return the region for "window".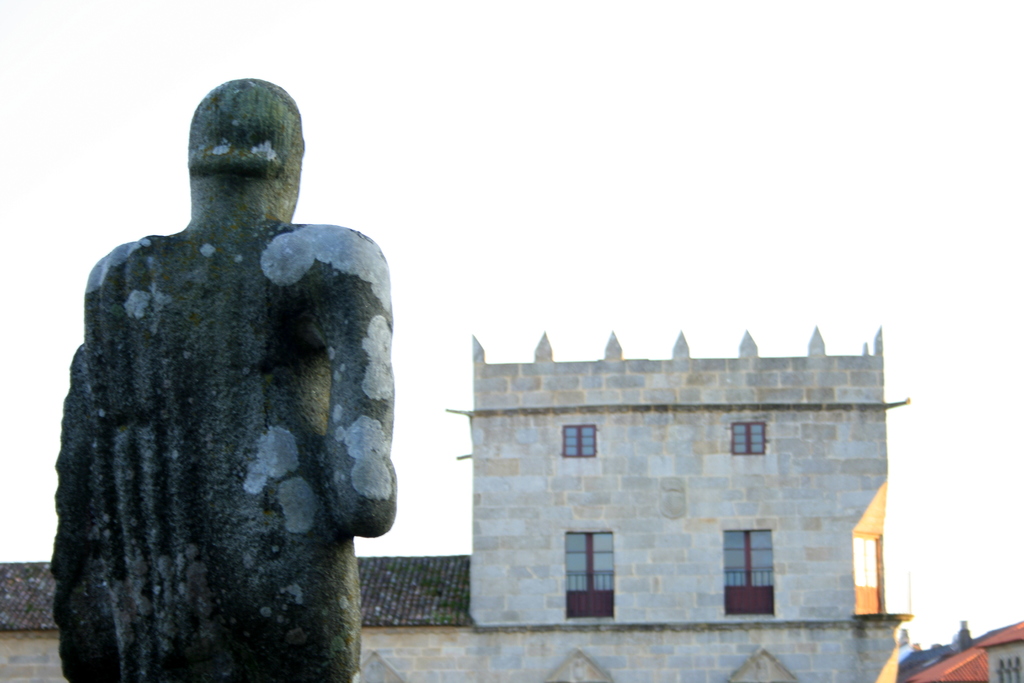
l=560, t=424, r=598, b=458.
